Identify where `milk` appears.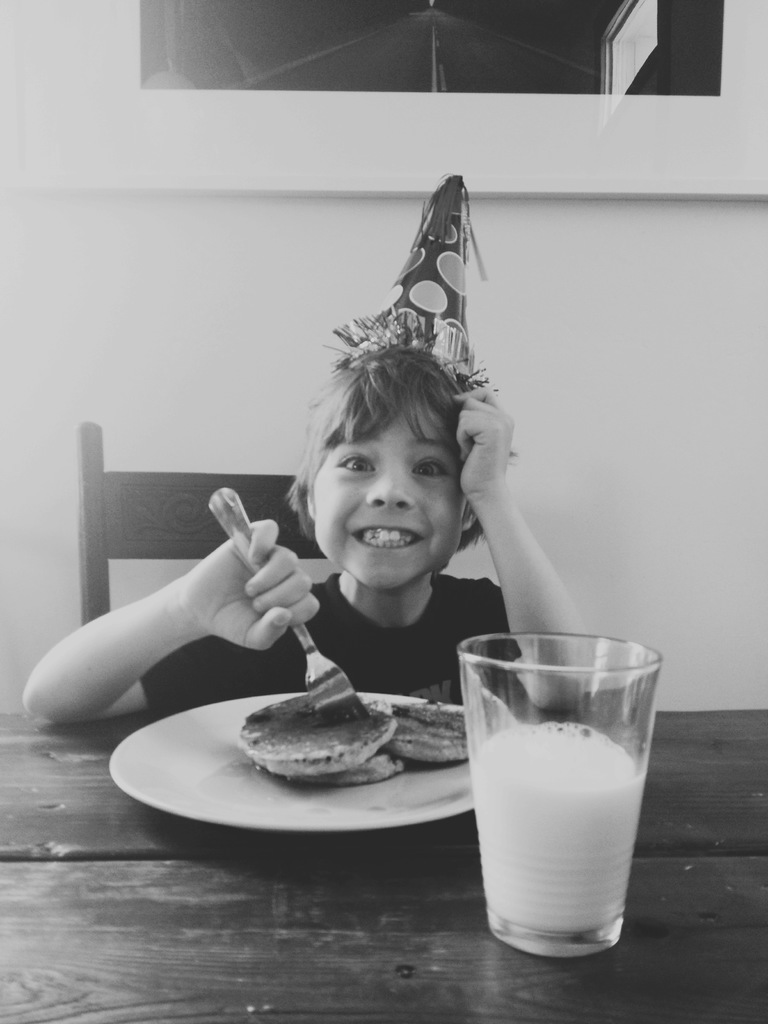
Appears at locate(474, 722, 646, 932).
